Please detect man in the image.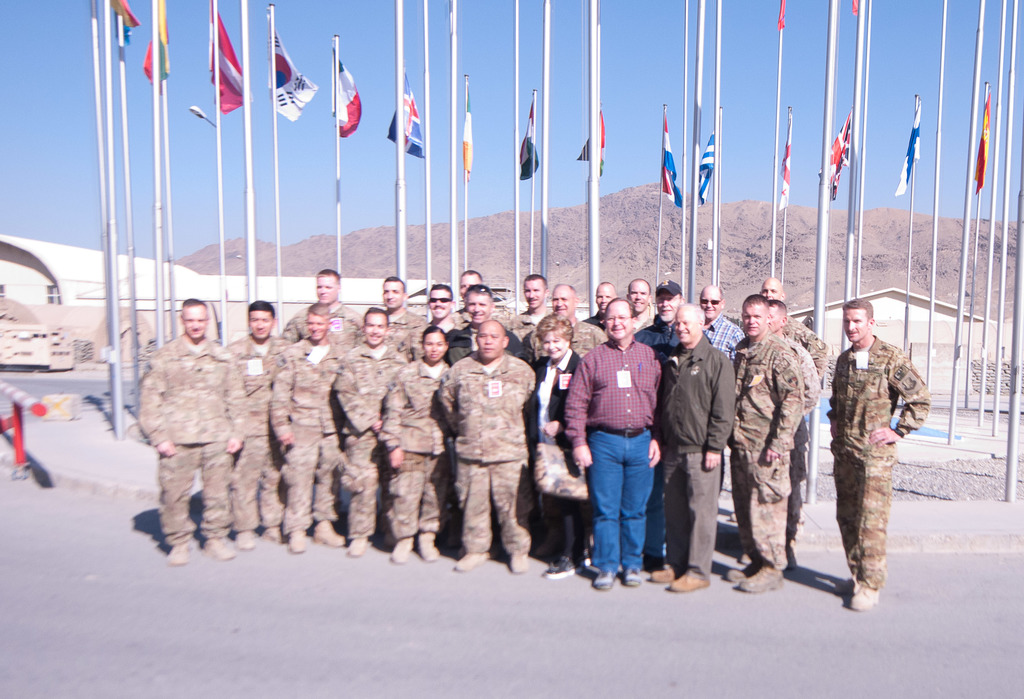
(655,305,737,595).
